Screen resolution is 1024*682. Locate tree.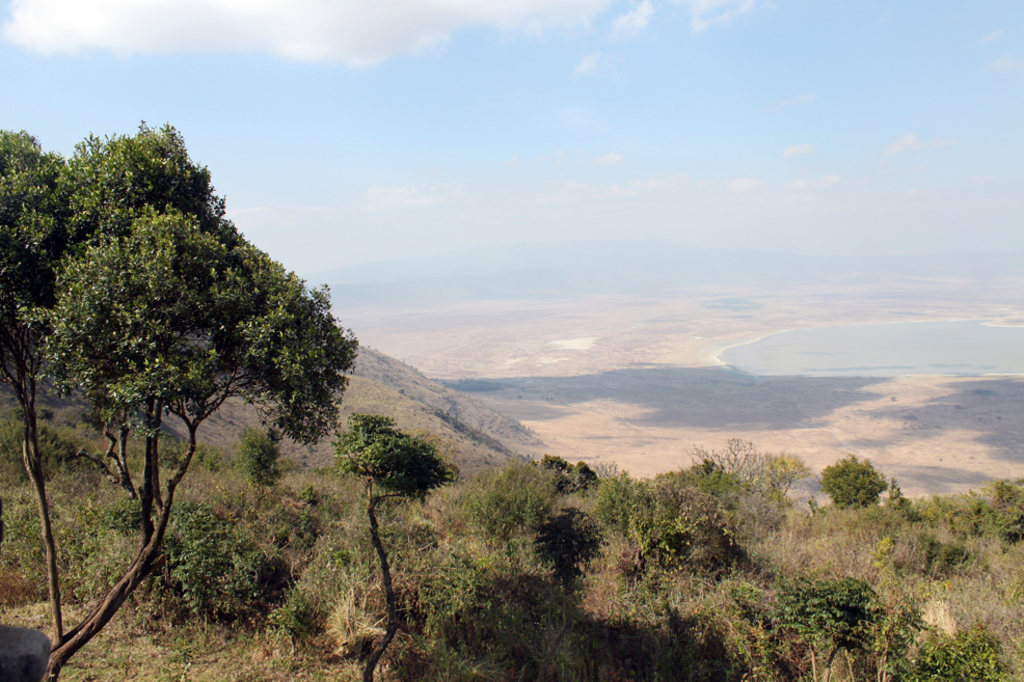
547/462/603/512.
